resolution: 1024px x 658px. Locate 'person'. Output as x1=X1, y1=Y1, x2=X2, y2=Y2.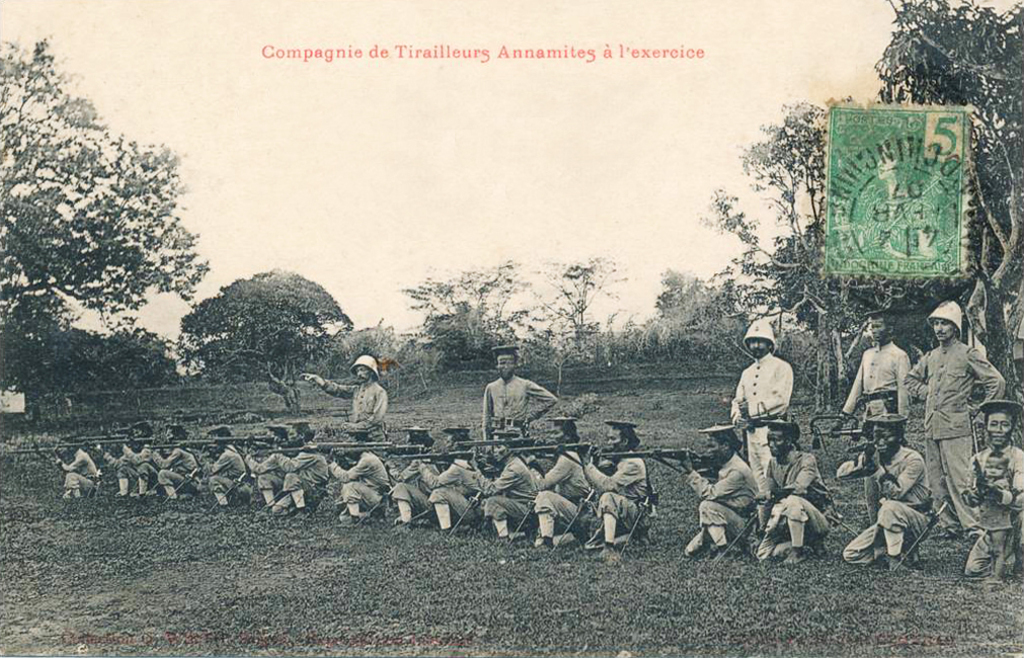
x1=392, y1=429, x2=439, y2=525.
